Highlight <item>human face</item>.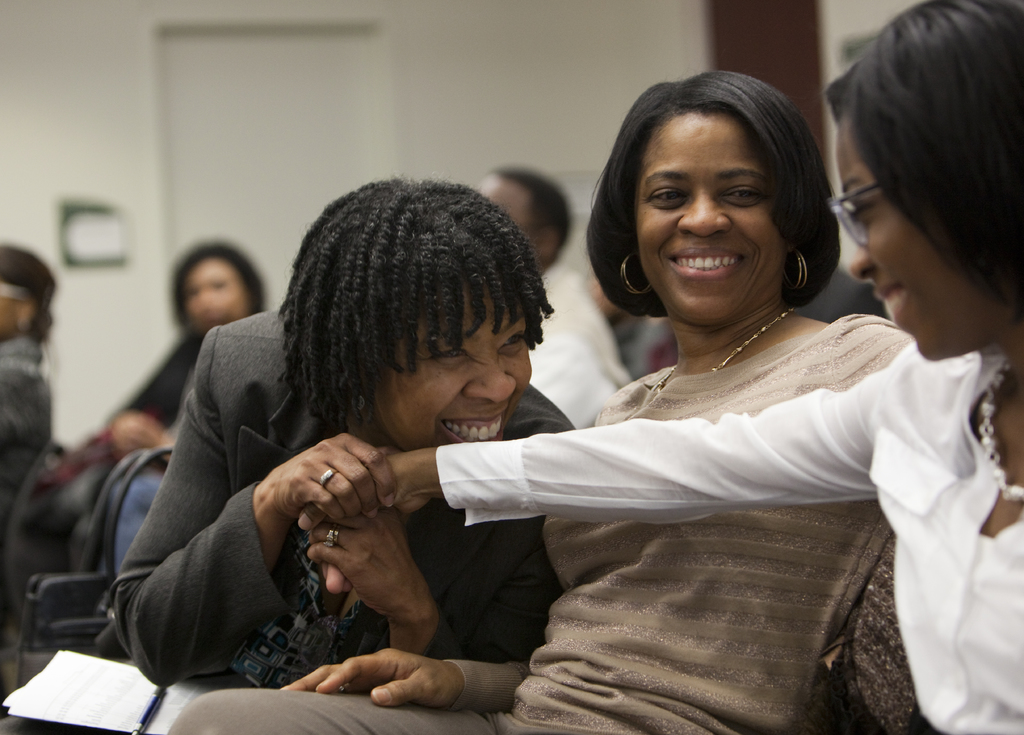
Highlighted region: rect(847, 120, 996, 360).
